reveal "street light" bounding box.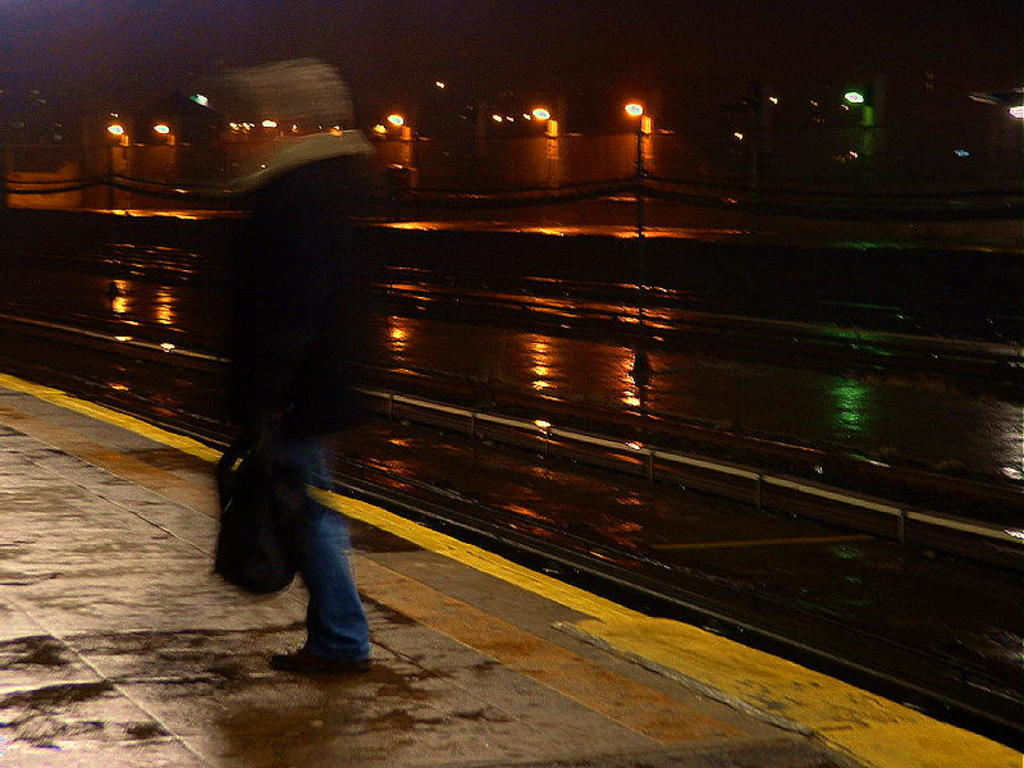
Revealed: bbox=(631, 101, 648, 234).
